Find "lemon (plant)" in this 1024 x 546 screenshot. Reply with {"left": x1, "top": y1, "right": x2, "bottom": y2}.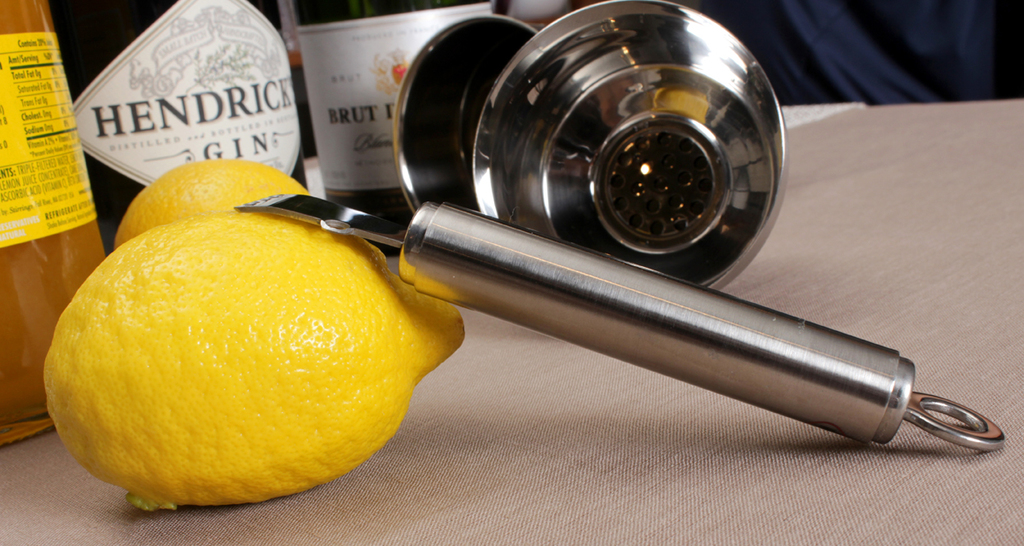
{"left": 117, "top": 155, "right": 295, "bottom": 235}.
